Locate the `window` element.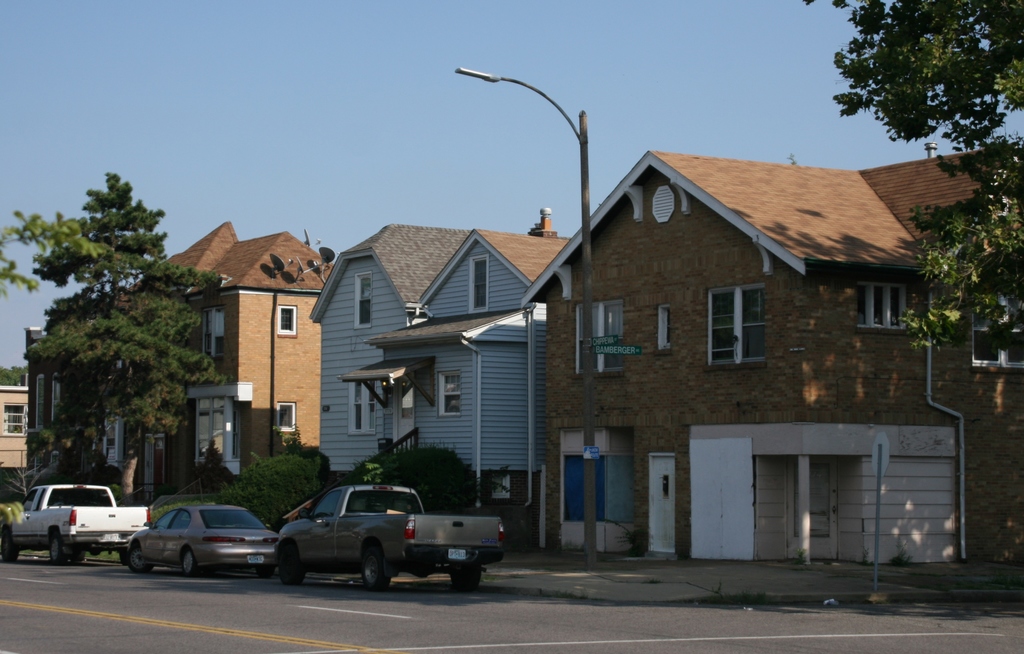
Element bbox: bbox=[436, 369, 460, 415].
